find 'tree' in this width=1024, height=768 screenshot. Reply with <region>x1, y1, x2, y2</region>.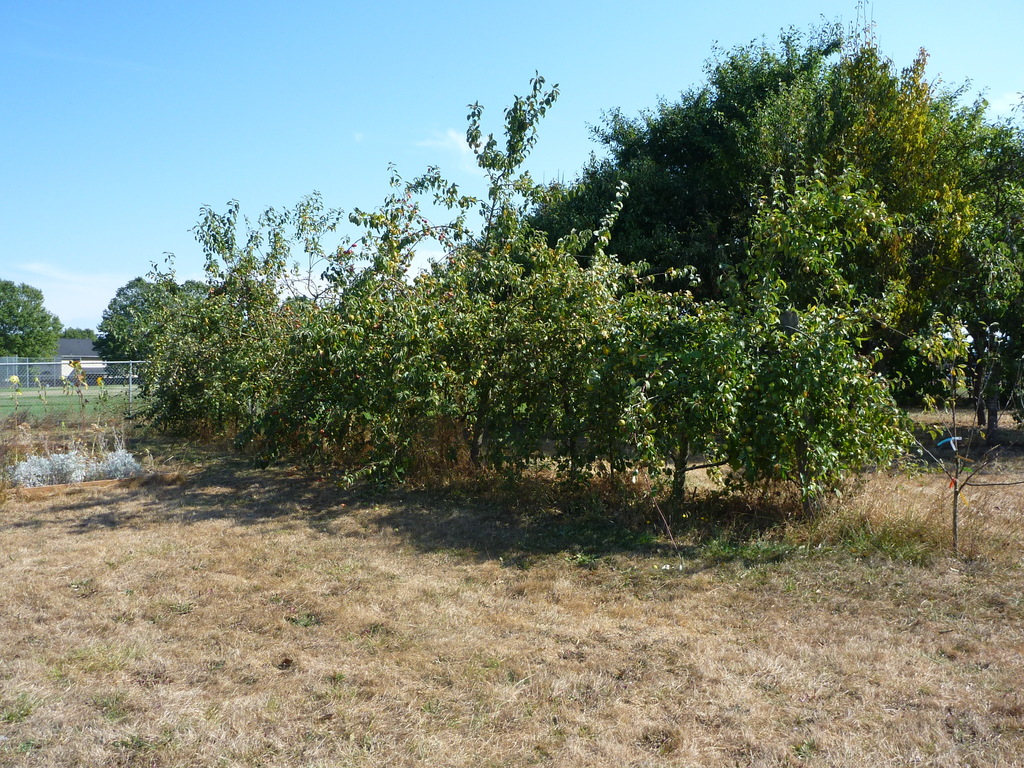
<region>0, 275, 65, 366</region>.
